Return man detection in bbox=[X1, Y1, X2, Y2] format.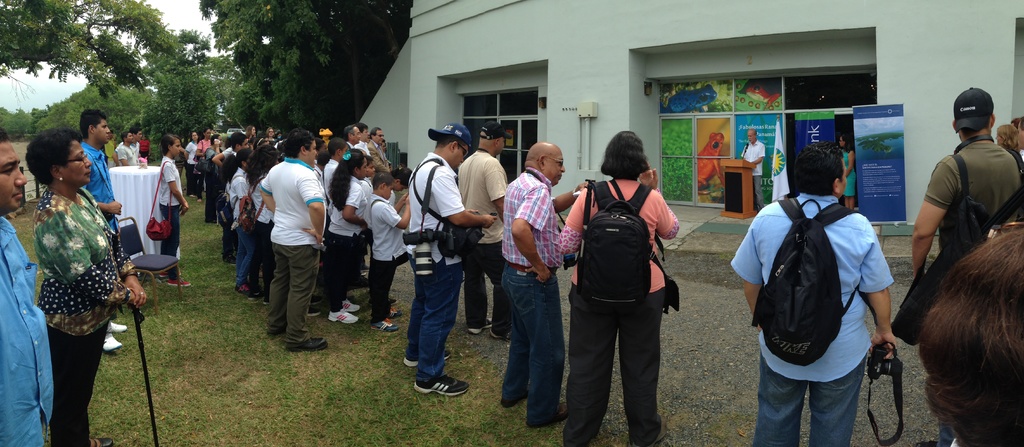
bbox=[911, 86, 1023, 446].
